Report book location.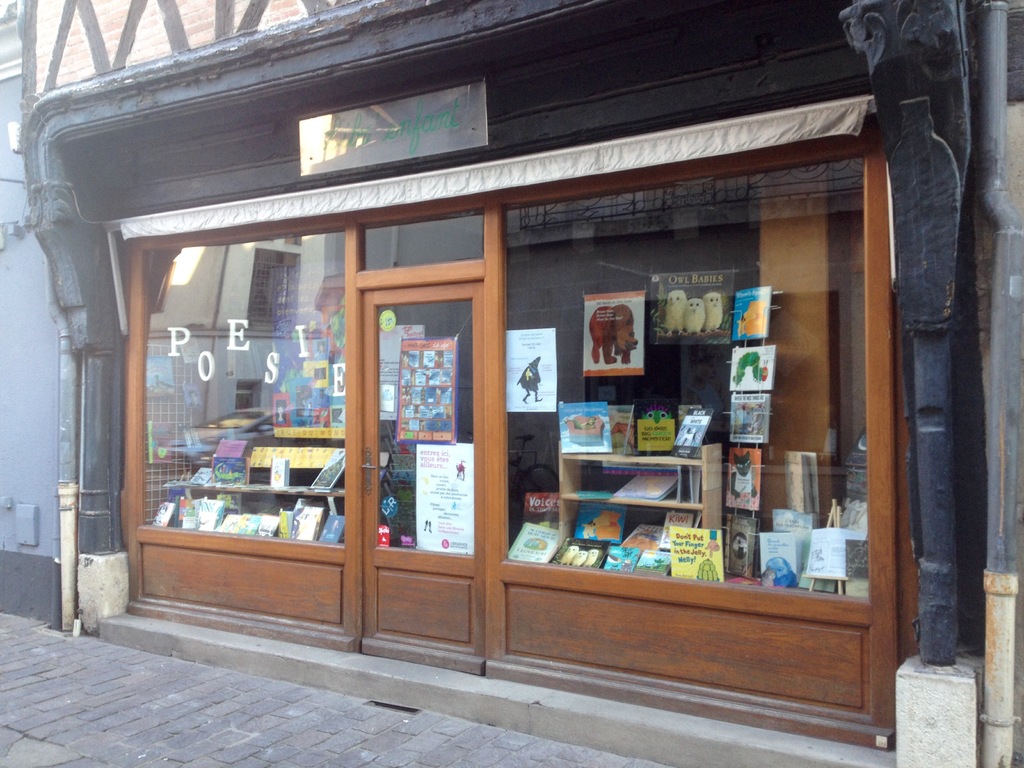
Report: {"x1": 805, "y1": 520, "x2": 860, "y2": 577}.
